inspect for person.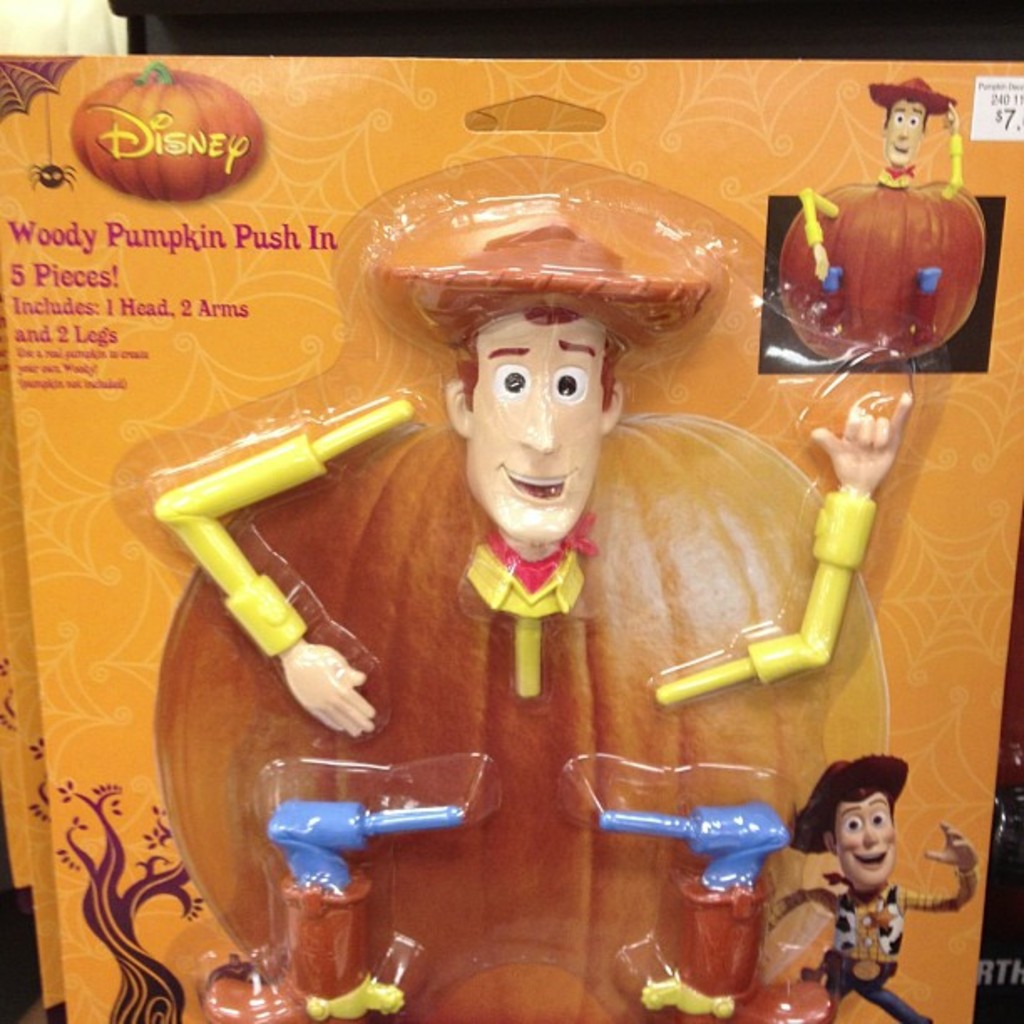
Inspection: (left=766, top=751, right=977, bottom=1022).
